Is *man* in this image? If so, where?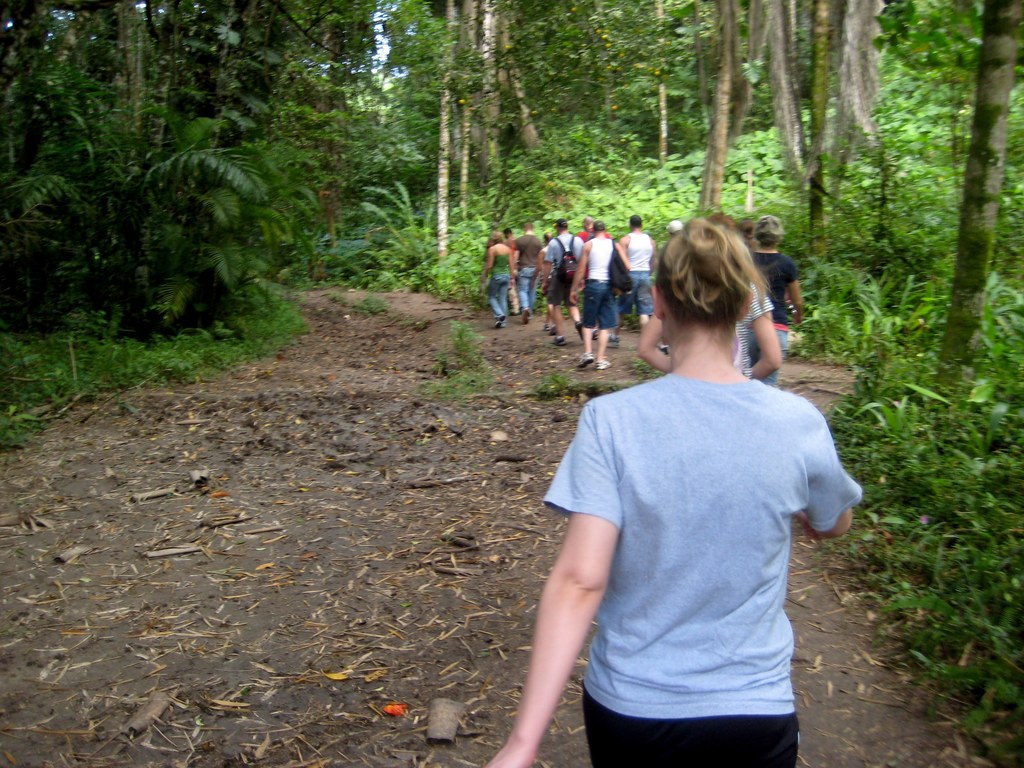
Yes, at box=[509, 224, 545, 328].
